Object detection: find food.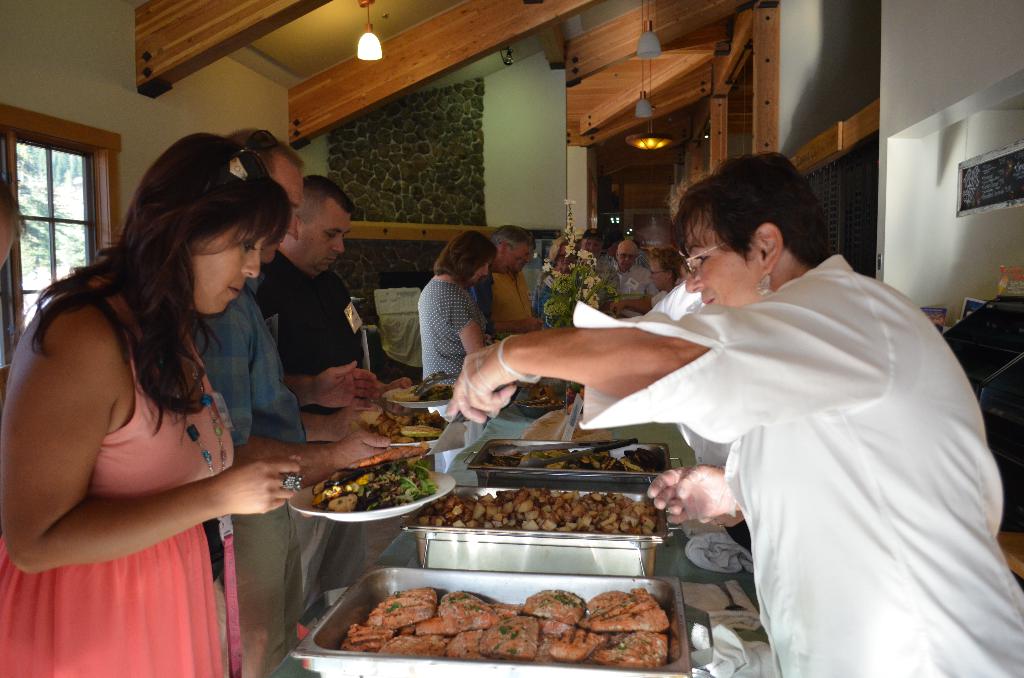
detection(314, 460, 429, 528).
